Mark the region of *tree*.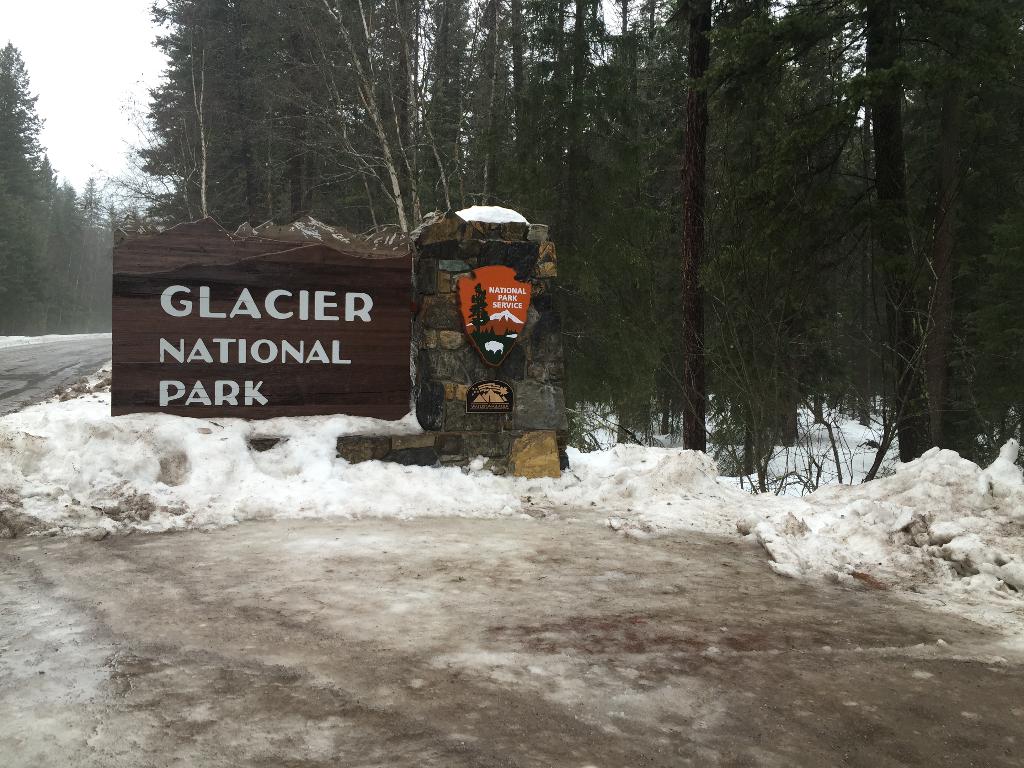
Region: bbox=(520, 0, 630, 386).
